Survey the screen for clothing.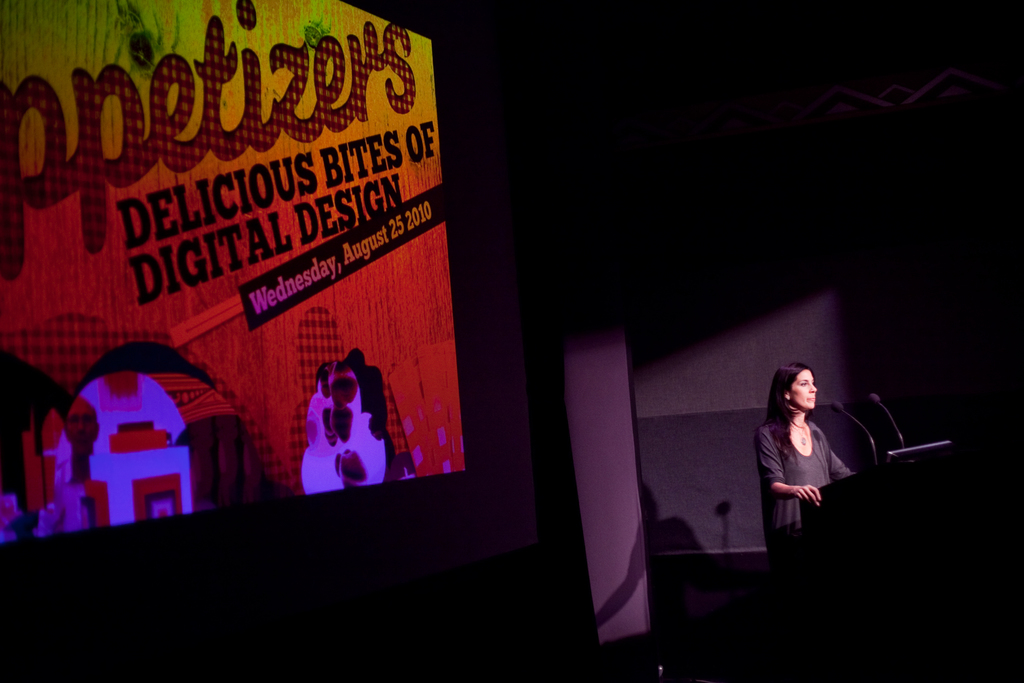
Survey found: crop(756, 413, 857, 555).
